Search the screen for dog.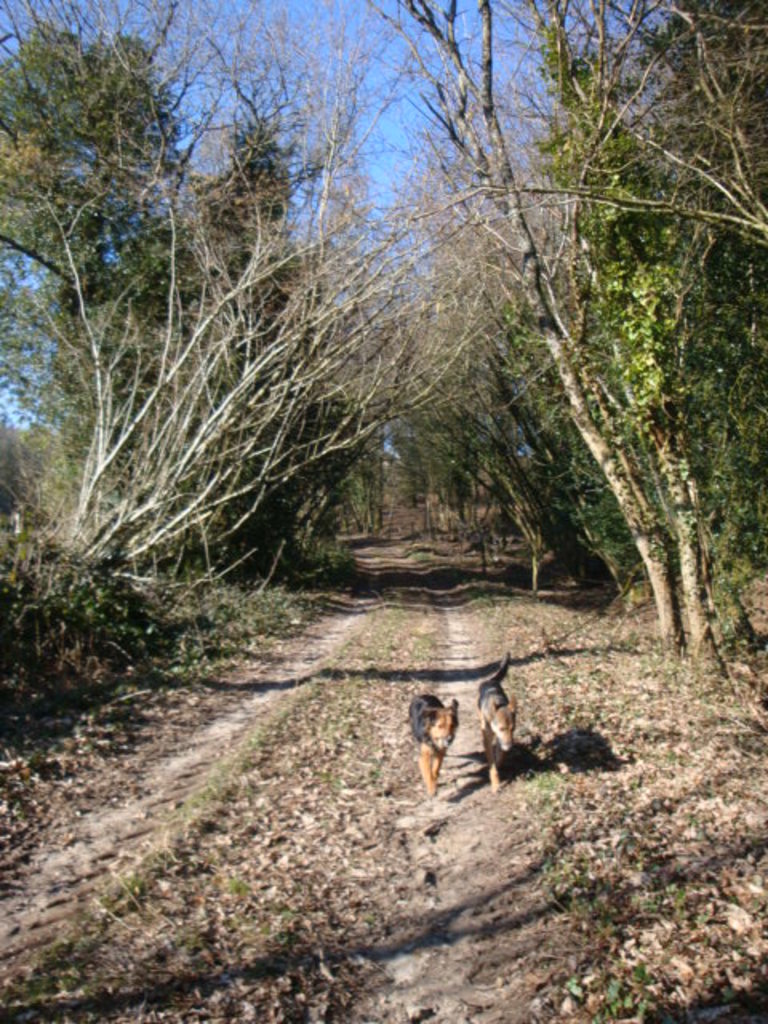
Found at x1=480 y1=654 x2=518 y2=795.
